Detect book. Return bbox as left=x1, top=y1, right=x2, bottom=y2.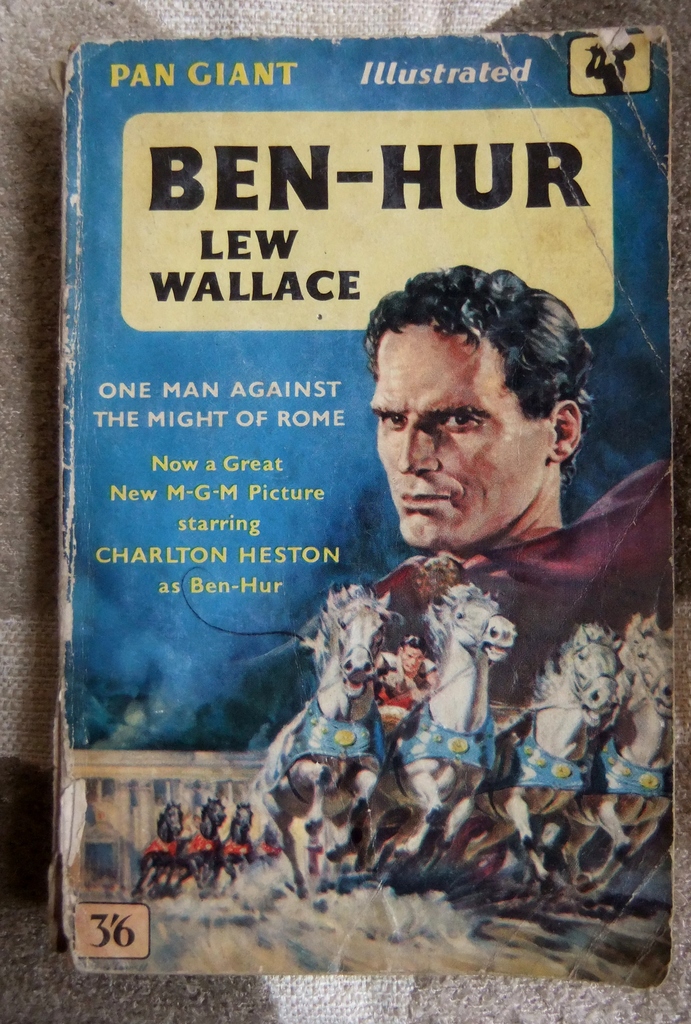
left=37, top=17, right=647, bottom=1003.
